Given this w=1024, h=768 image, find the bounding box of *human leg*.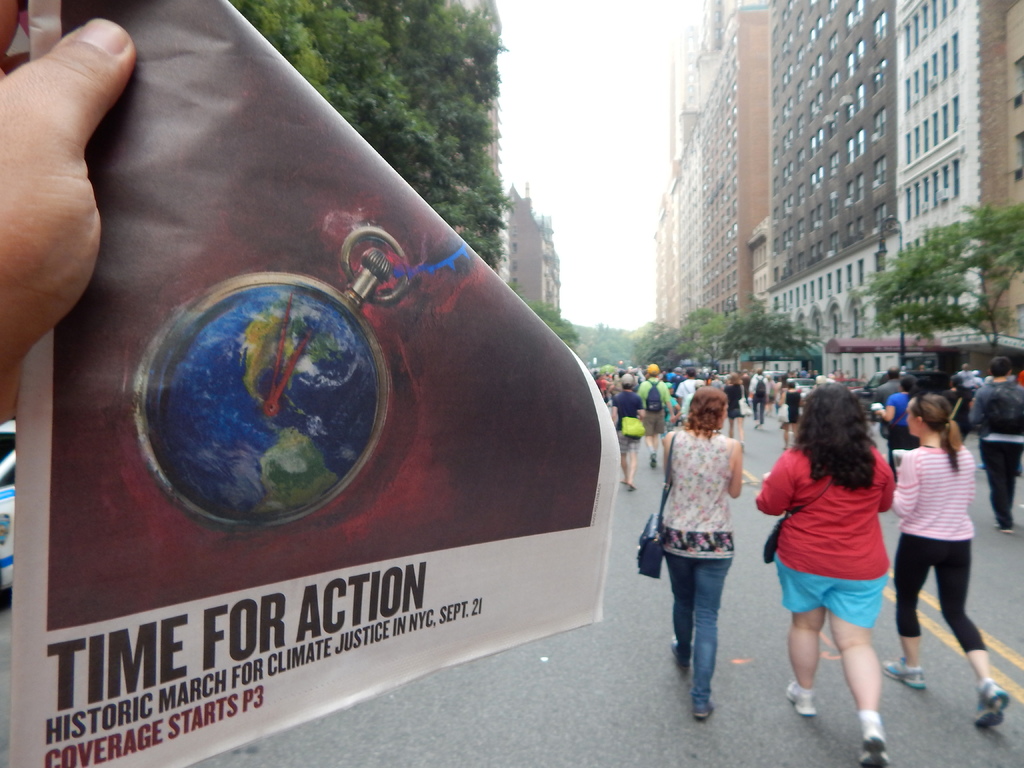
645,408,659,470.
